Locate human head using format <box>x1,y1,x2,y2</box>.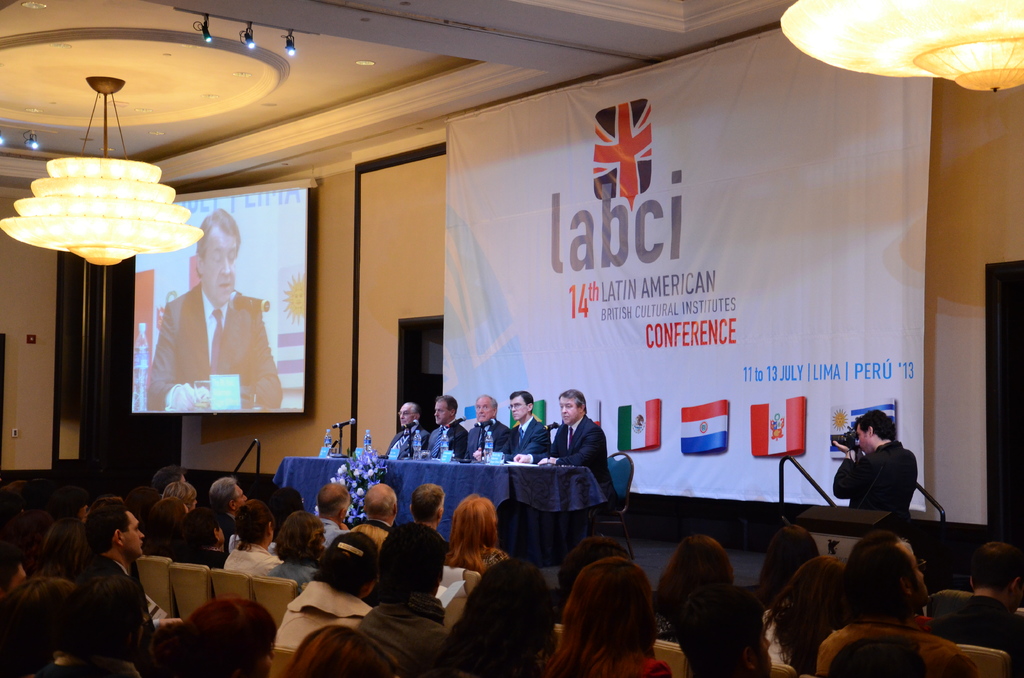
<box>789,554,845,624</box>.
